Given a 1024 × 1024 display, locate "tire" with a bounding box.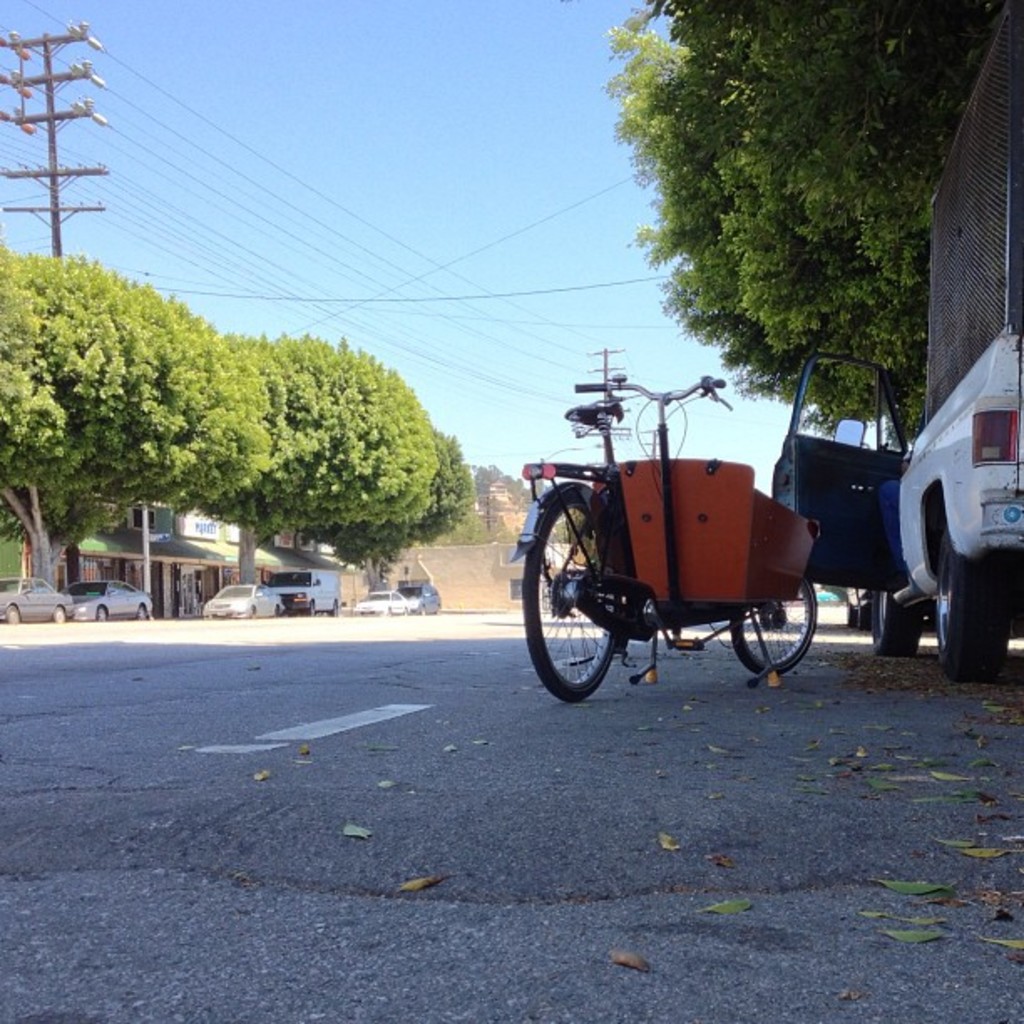
Located: locate(930, 527, 1011, 683).
